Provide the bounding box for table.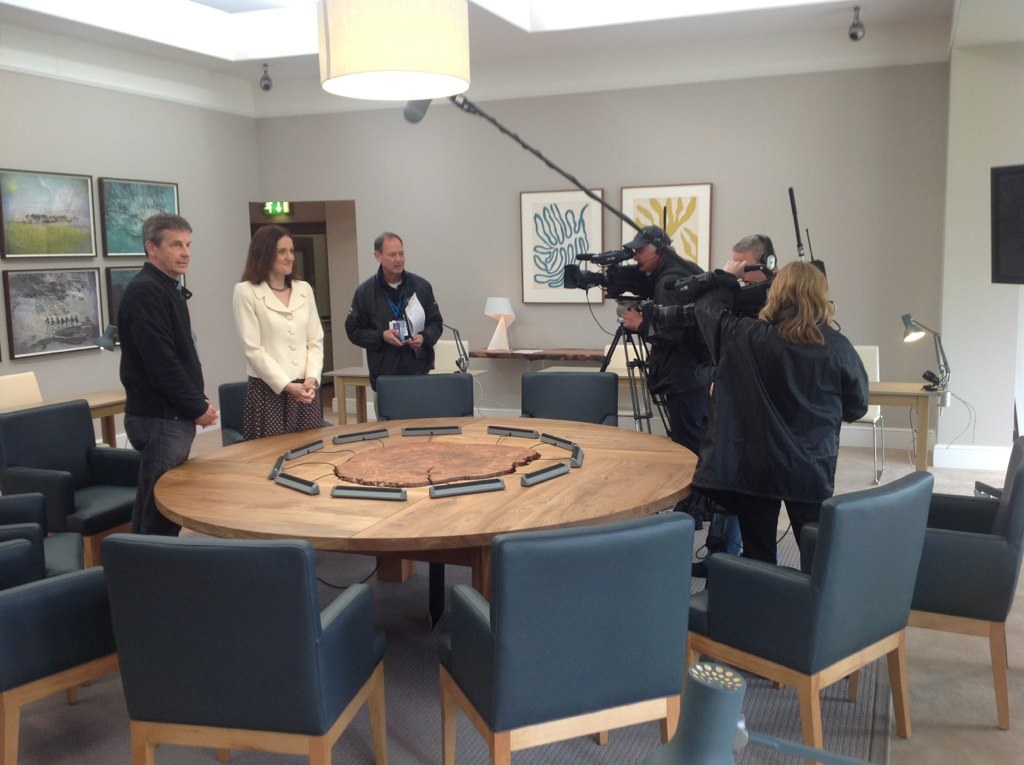
<region>151, 414, 700, 598</region>.
